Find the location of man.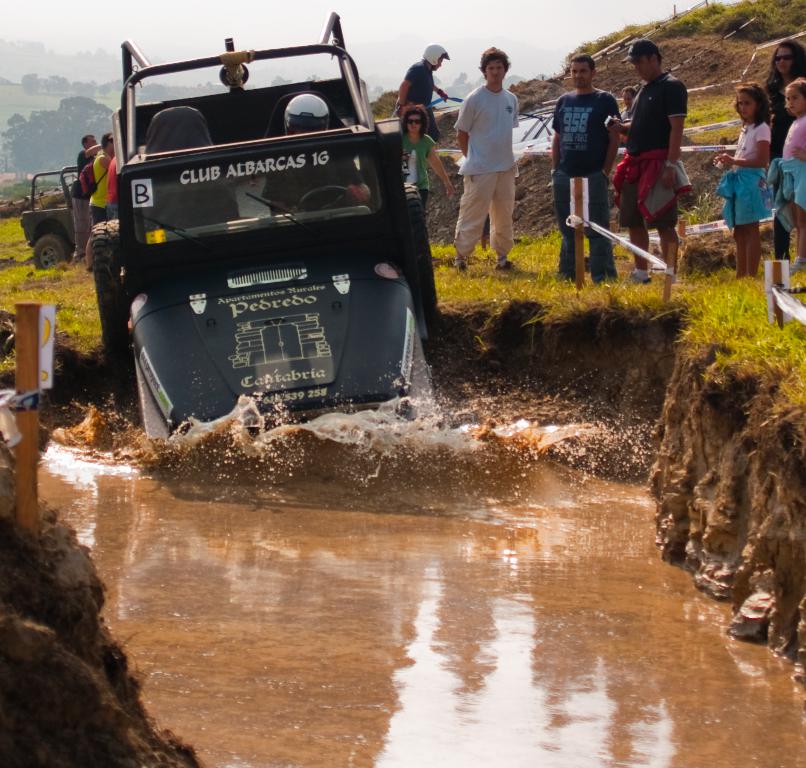
Location: box=[67, 133, 100, 266].
